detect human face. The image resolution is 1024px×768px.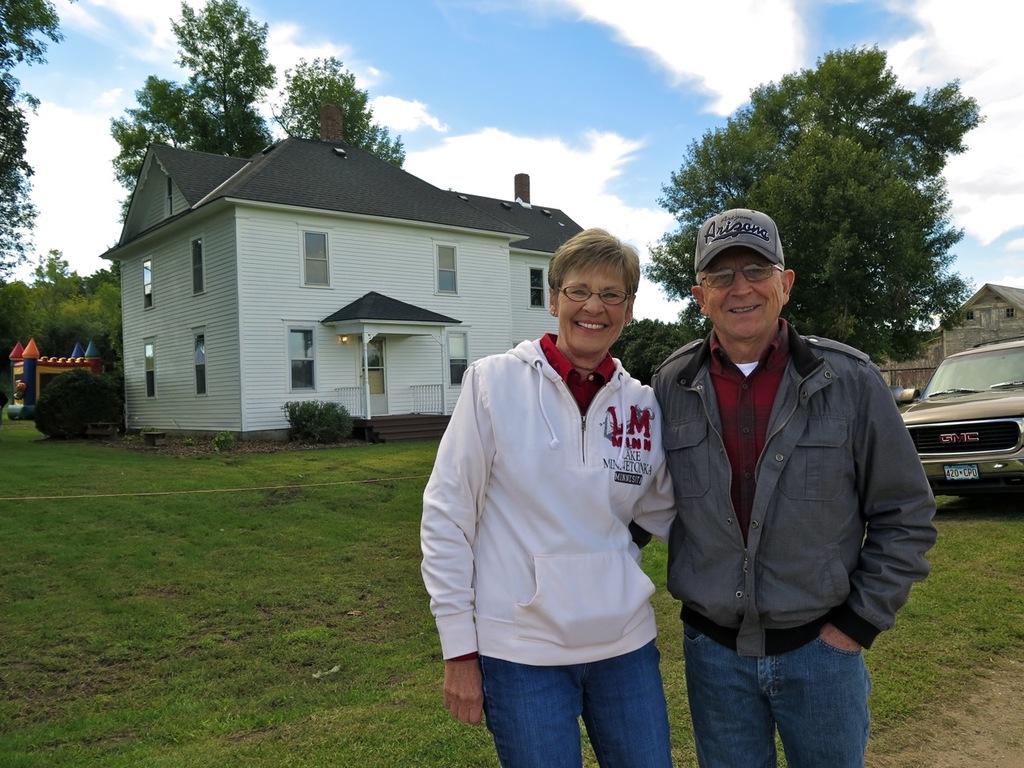
(left=558, top=262, right=628, bottom=356).
